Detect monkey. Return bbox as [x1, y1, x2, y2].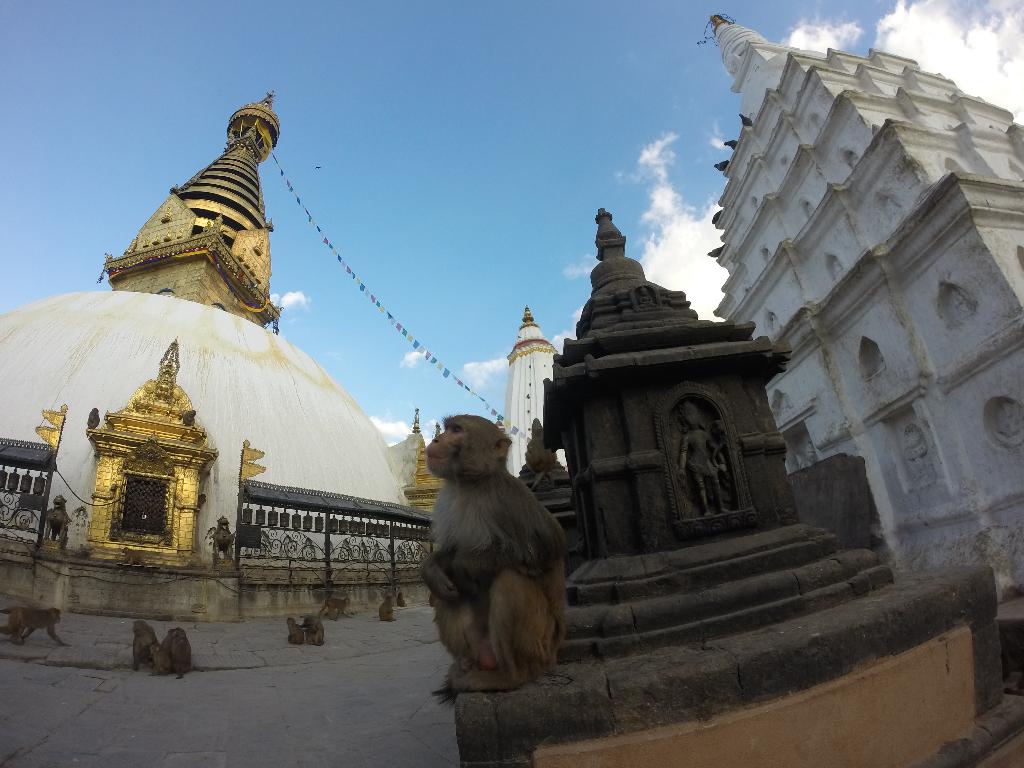
[316, 595, 351, 620].
